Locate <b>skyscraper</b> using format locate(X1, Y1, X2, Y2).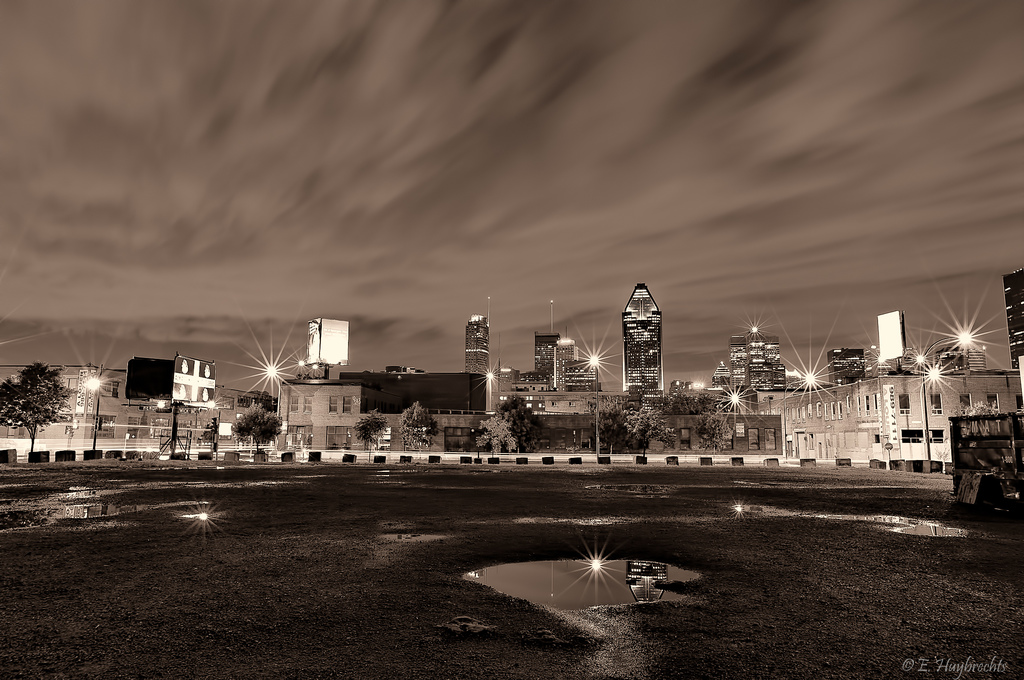
locate(618, 260, 692, 436).
